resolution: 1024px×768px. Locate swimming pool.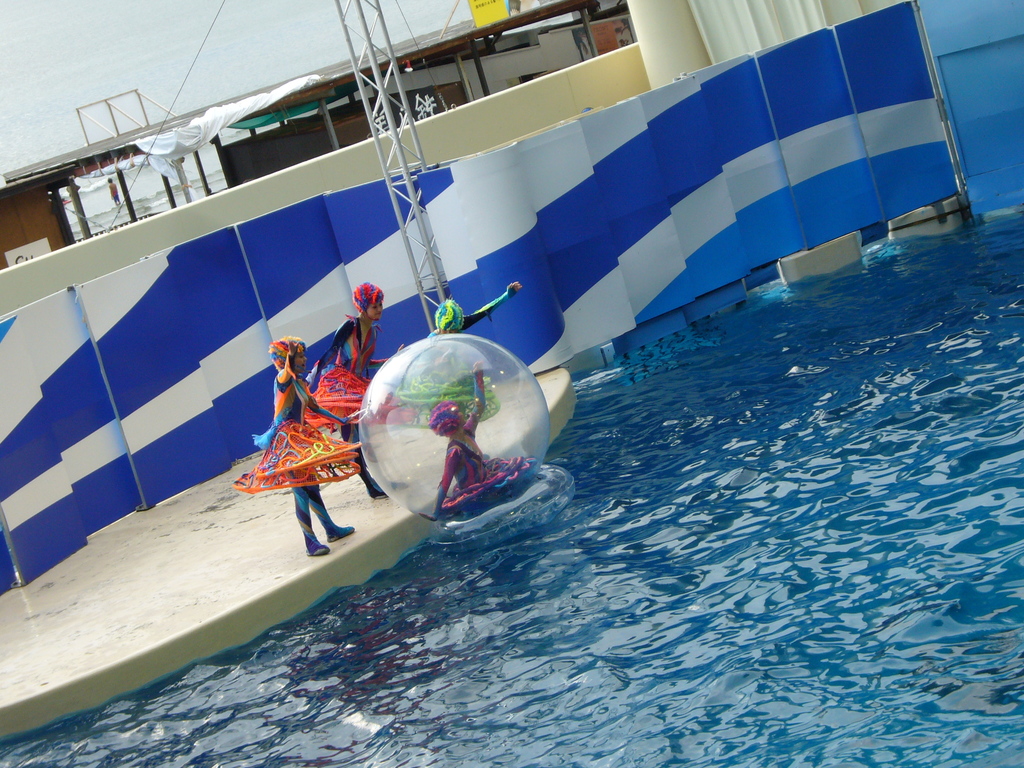
[x1=0, y1=211, x2=1023, y2=767].
